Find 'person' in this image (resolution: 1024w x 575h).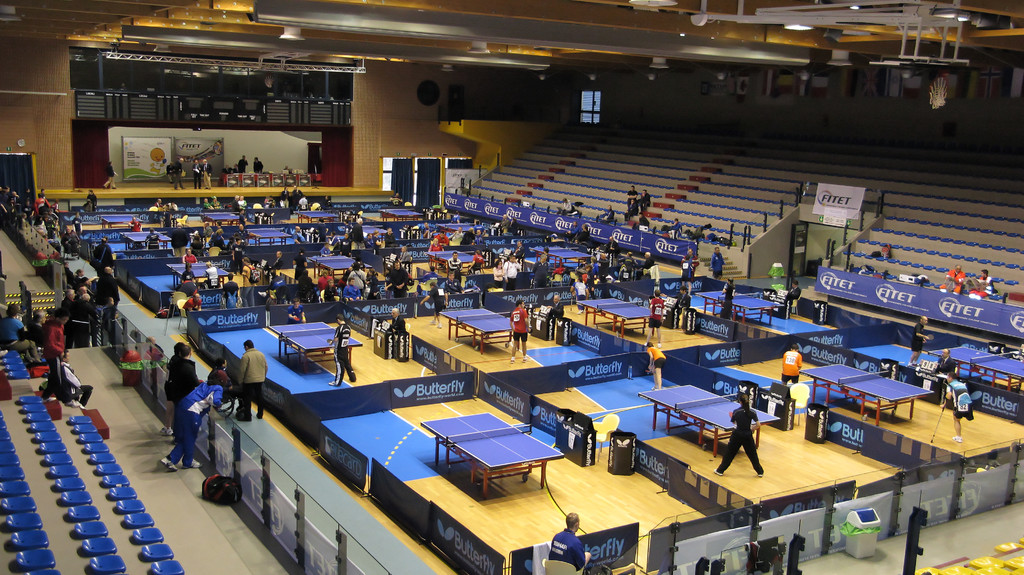
crop(447, 252, 461, 281).
